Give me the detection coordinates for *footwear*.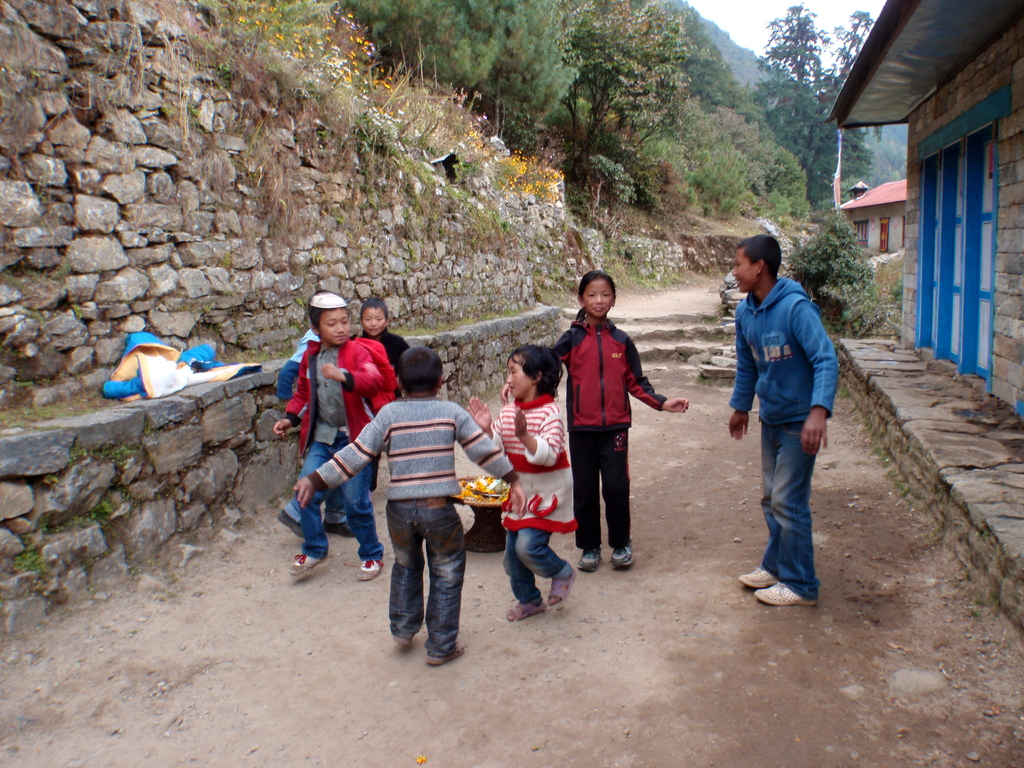
detection(748, 580, 817, 604).
